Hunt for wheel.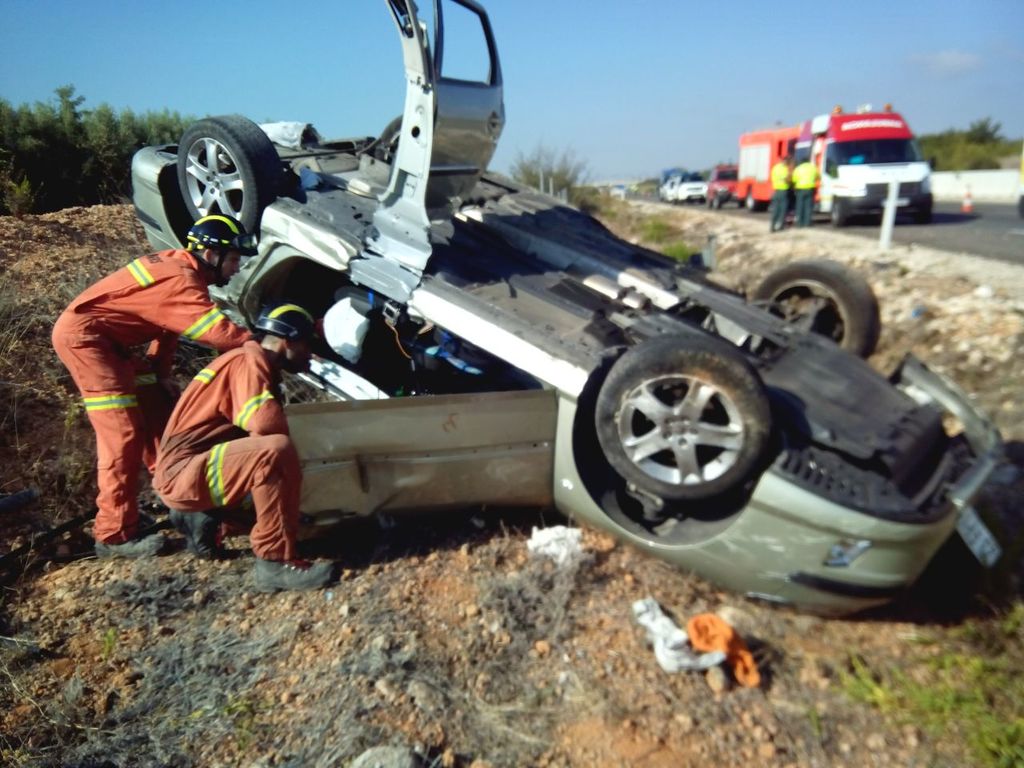
Hunted down at x1=829, y1=204, x2=846, y2=226.
